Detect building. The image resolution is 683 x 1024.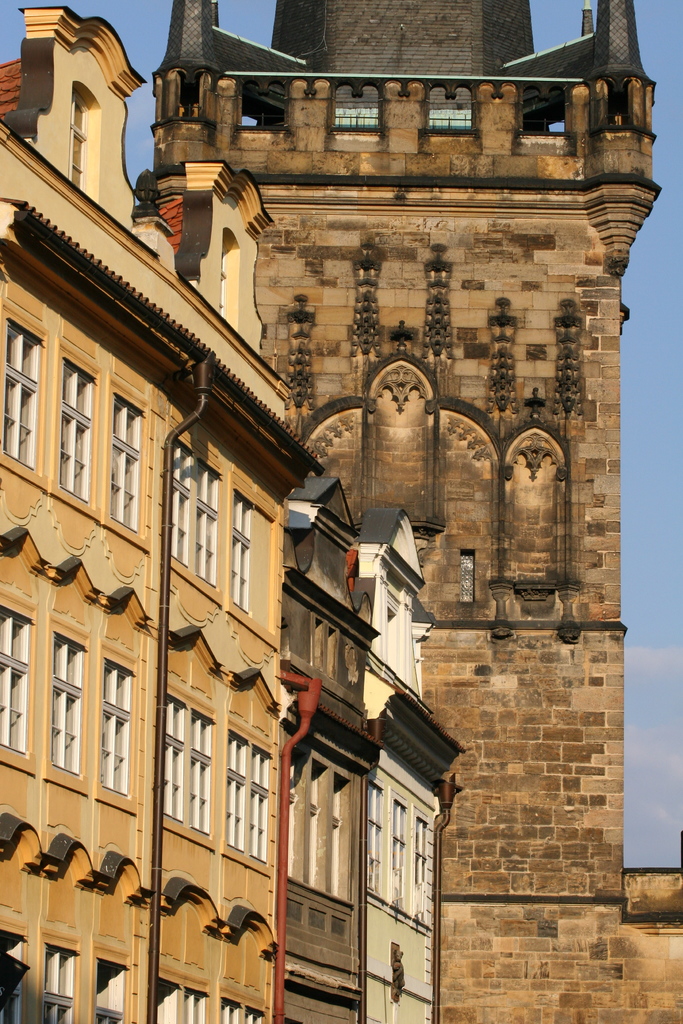
{"left": 149, "top": 0, "right": 682, "bottom": 1023}.
